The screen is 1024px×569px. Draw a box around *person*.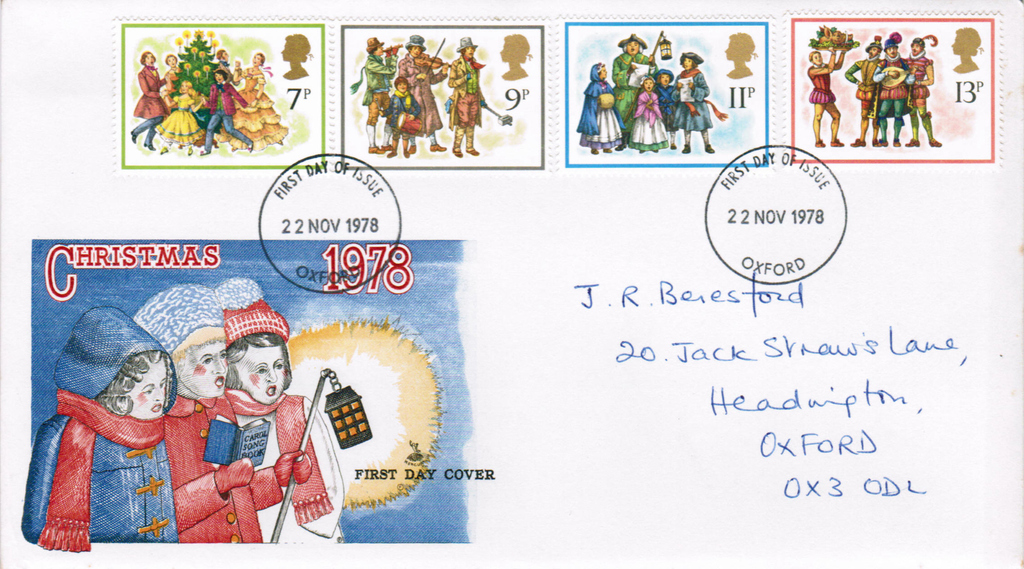
BBox(131, 289, 310, 545).
